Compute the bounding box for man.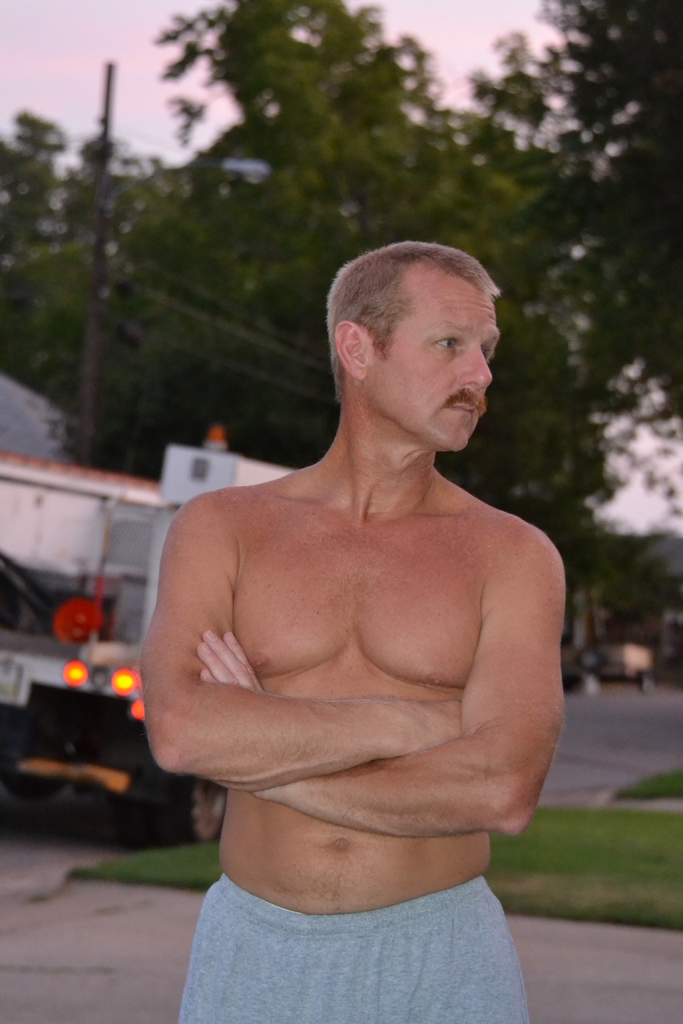
left=129, top=236, right=564, bottom=1023.
